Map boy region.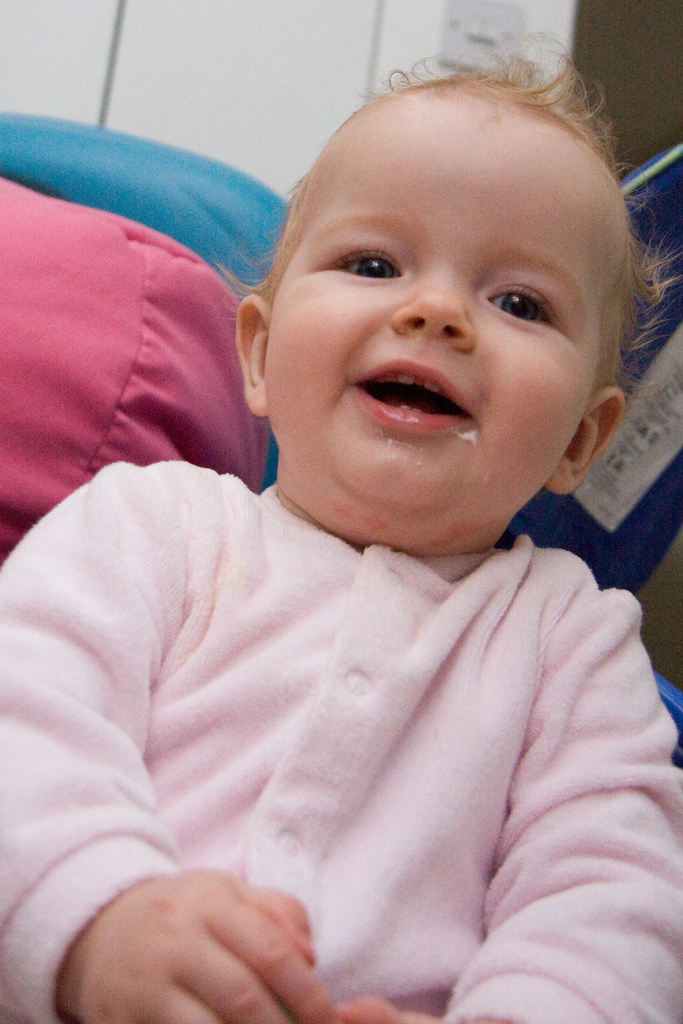
Mapped to {"x1": 0, "y1": 26, "x2": 682, "y2": 1023}.
